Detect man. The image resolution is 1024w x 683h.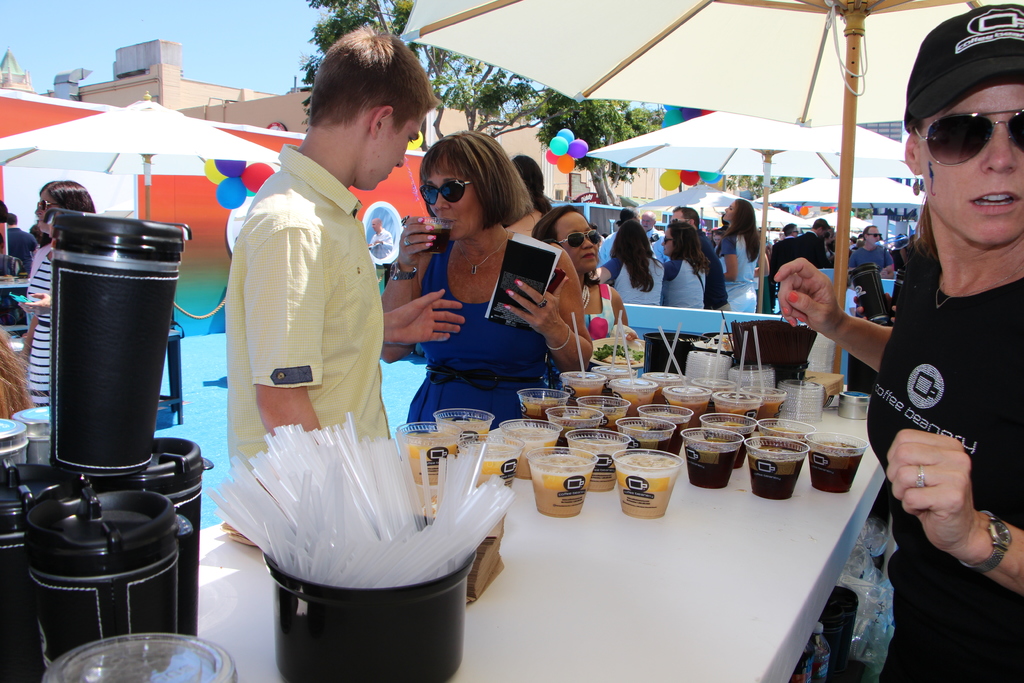
Rect(666, 202, 735, 315).
